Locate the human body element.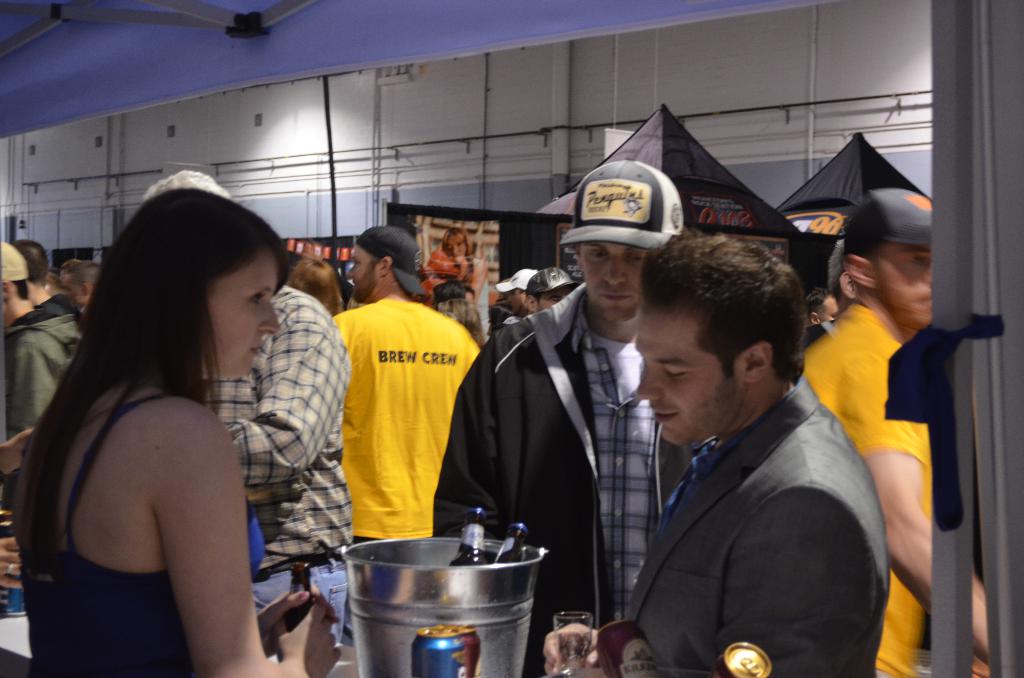
Element bbox: BBox(332, 291, 481, 540).
